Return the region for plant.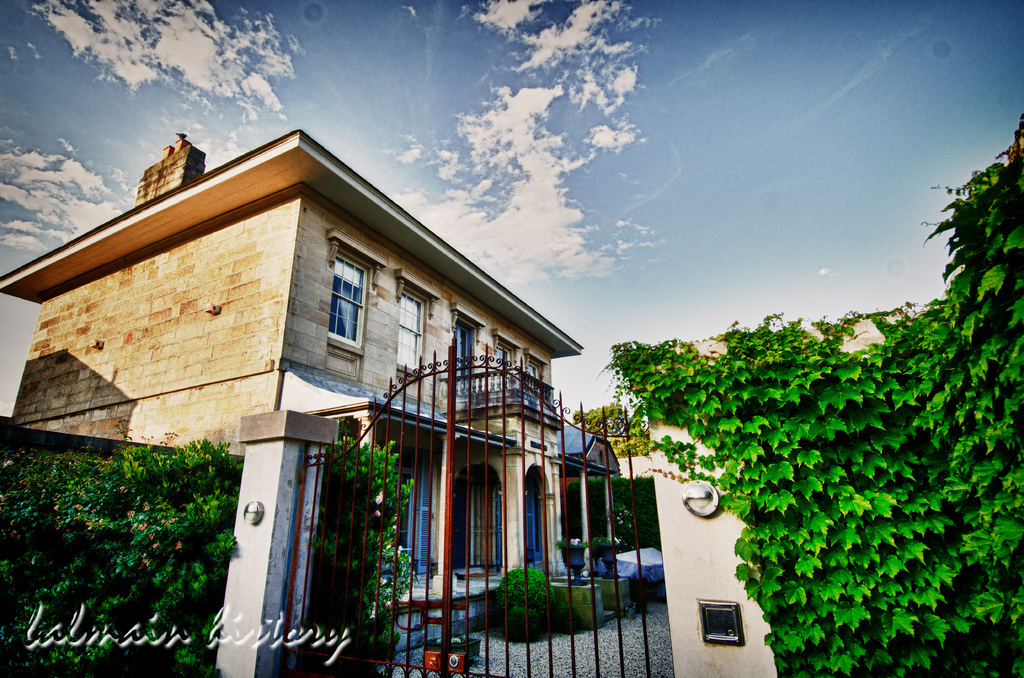
[563, 527, 586, 552].
